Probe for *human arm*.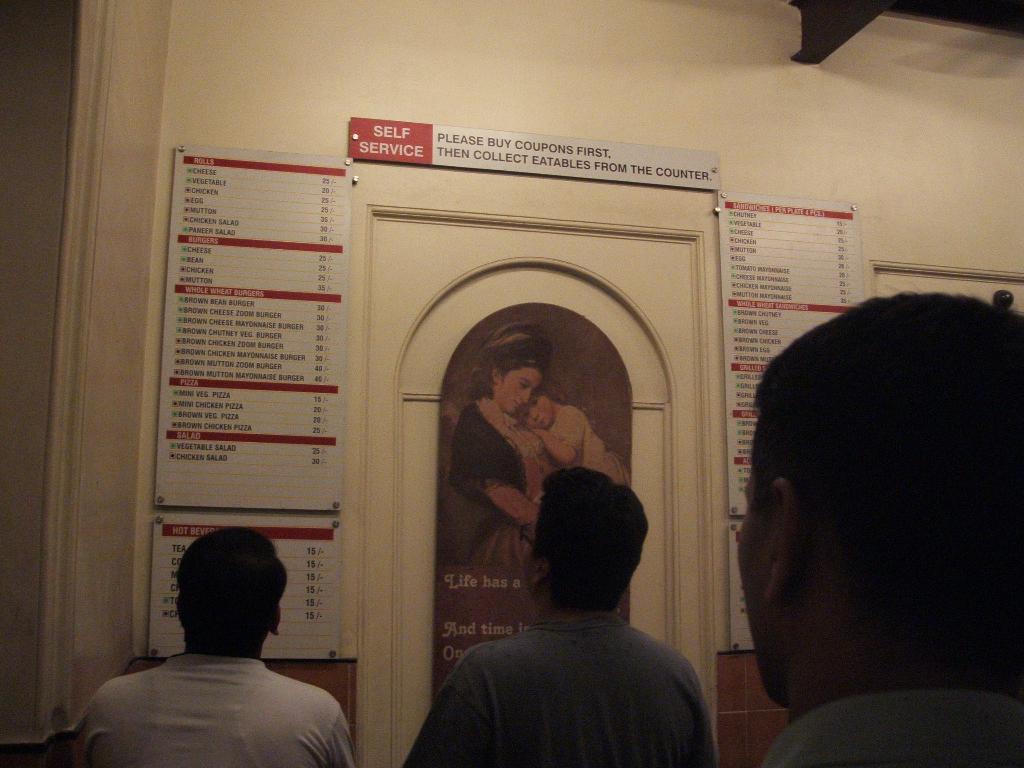
Probe result: 401, 691, 500, 767.
